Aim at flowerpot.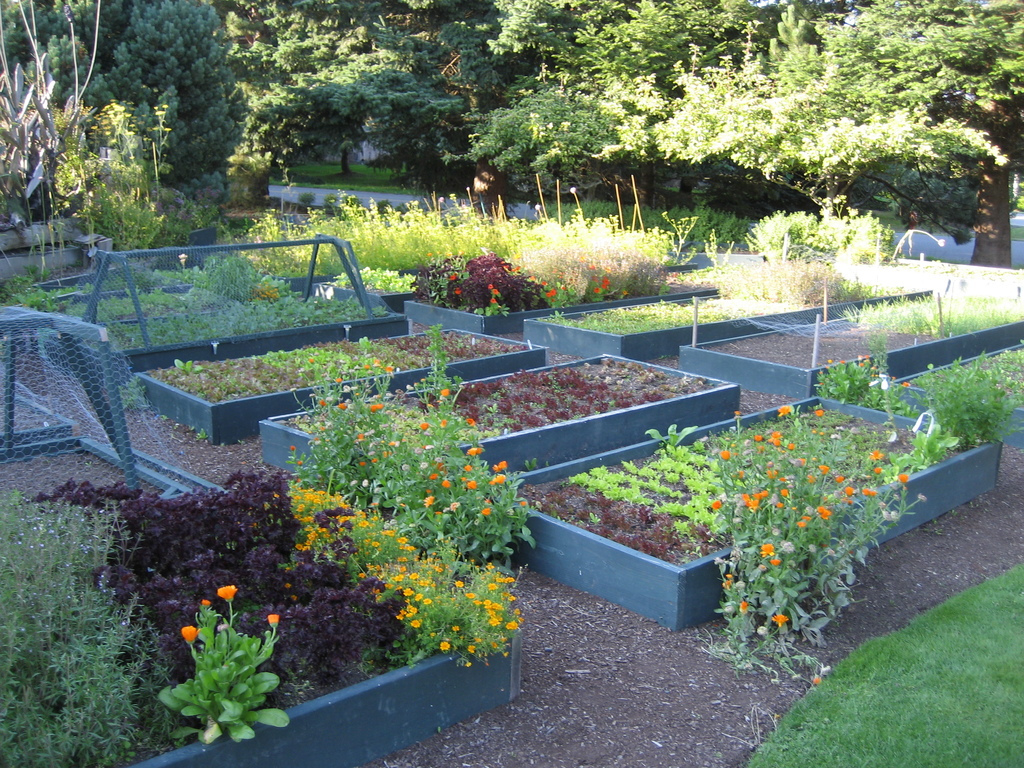
Aimed at {"x1": 492, "y1": 397, "x2": 1004, "y2": 633}.
